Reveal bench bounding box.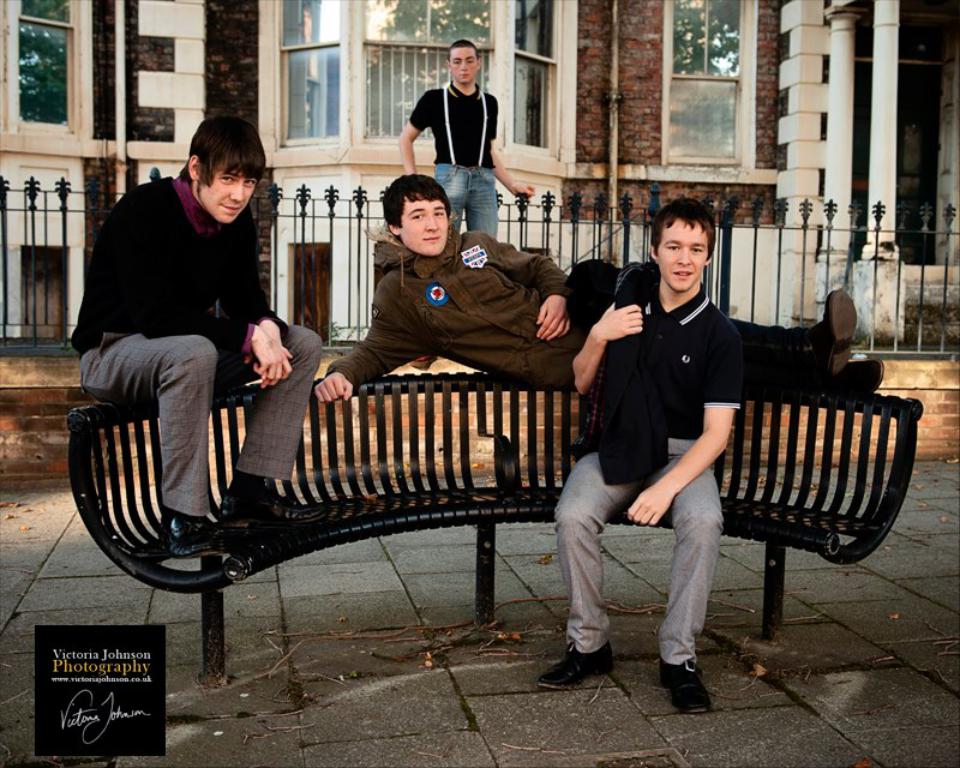
Revealed: 64 371 925 683.
